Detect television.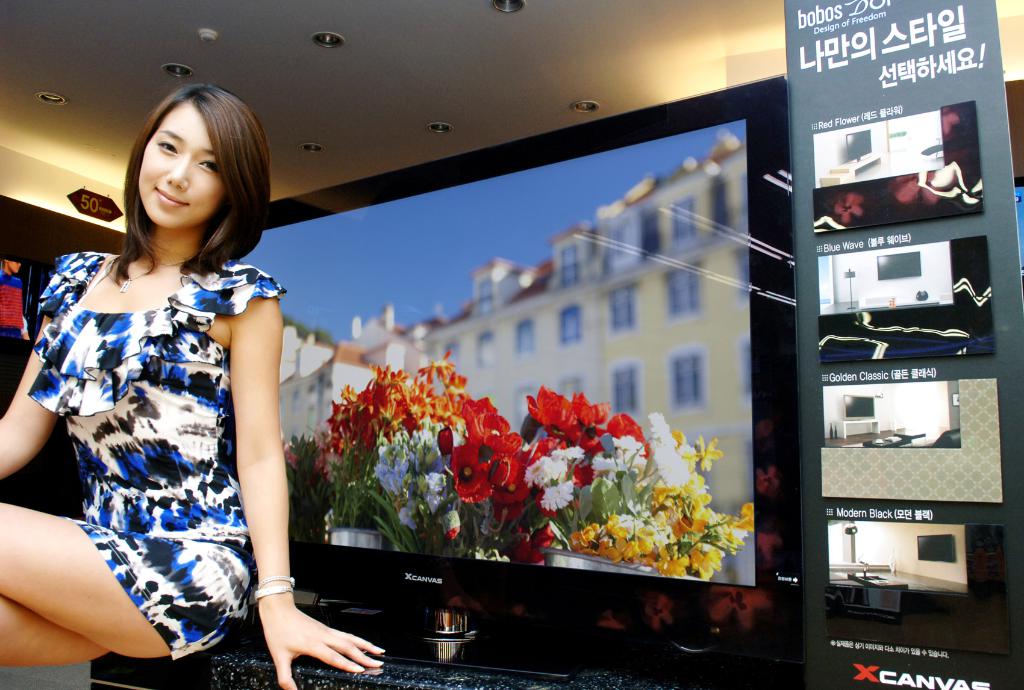
Detected at [877,253,920,279].
